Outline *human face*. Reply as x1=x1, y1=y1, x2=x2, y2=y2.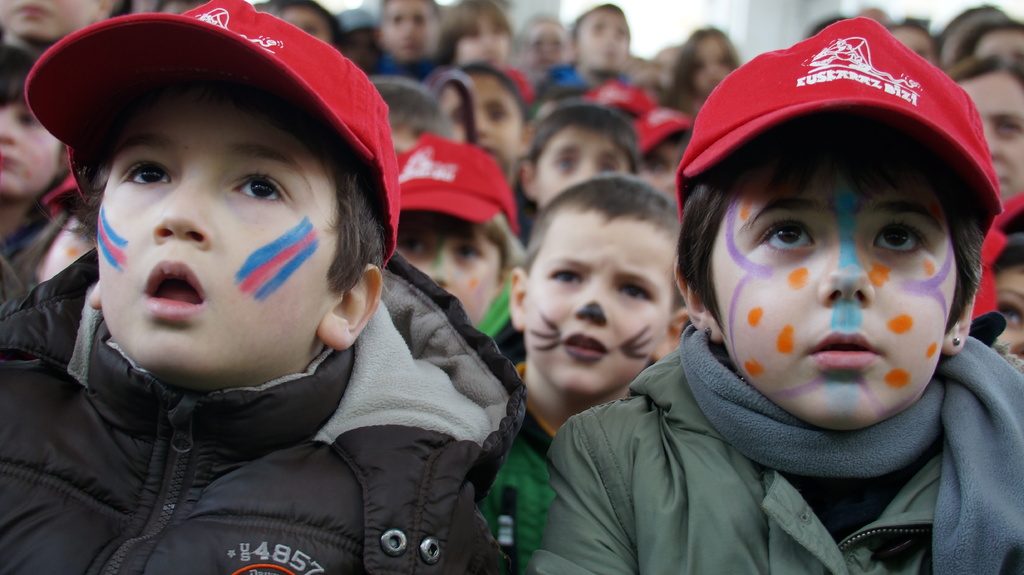
x1=0, y1=99, x2=63, y2=199.
